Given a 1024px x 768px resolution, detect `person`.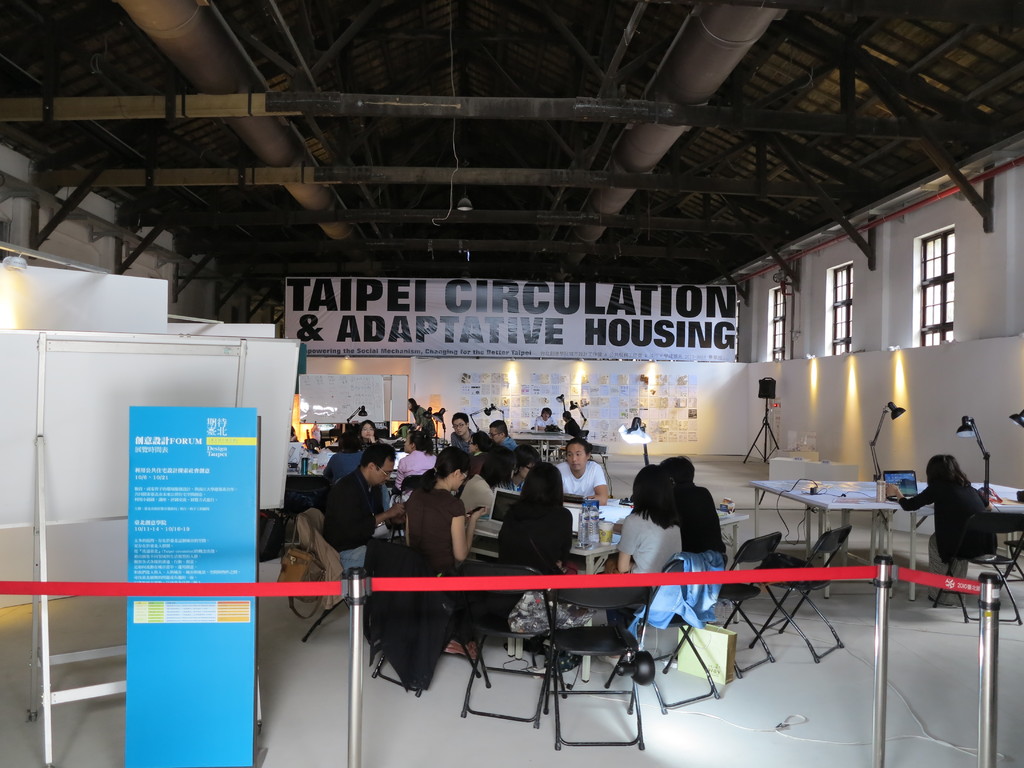
x1=500 y1=458 x2=578 y2=593.
